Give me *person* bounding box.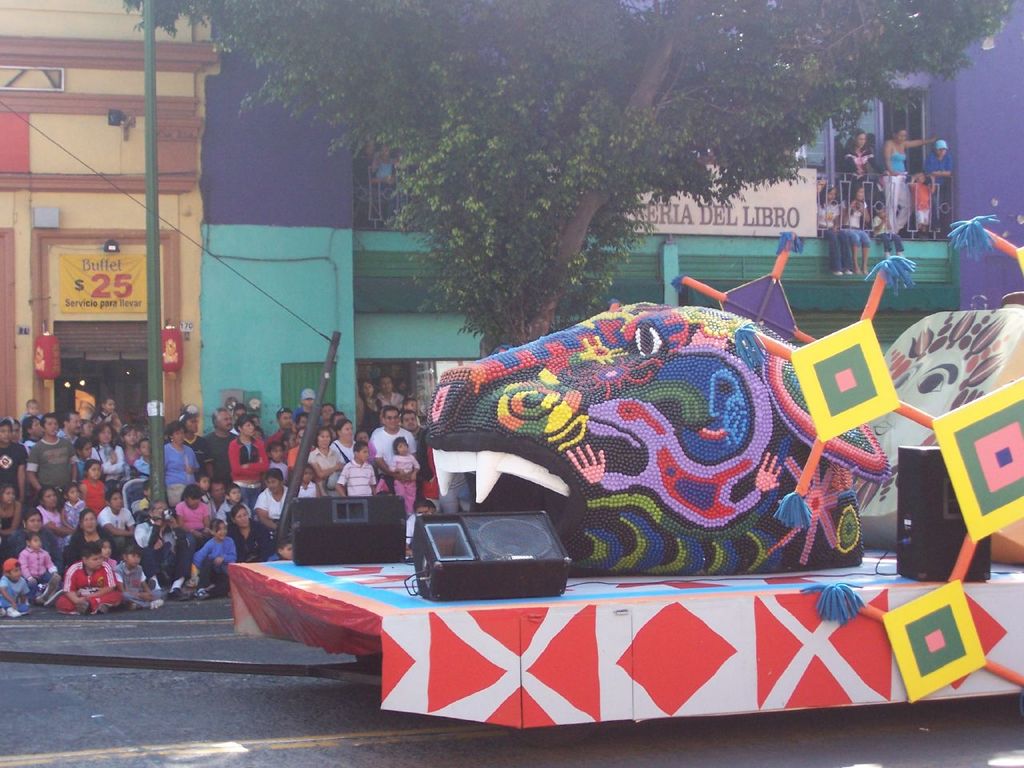
{"left": 187, "top": 518, "right": 238, "bottom": 590}.
